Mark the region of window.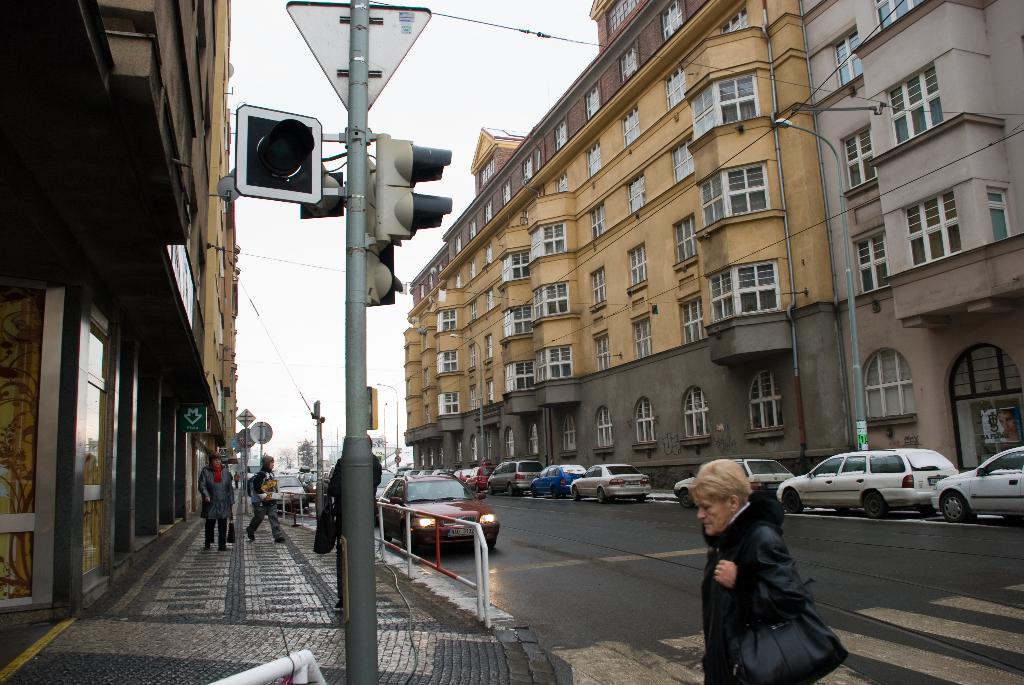
Region: box(603, 0, 641, 38).
